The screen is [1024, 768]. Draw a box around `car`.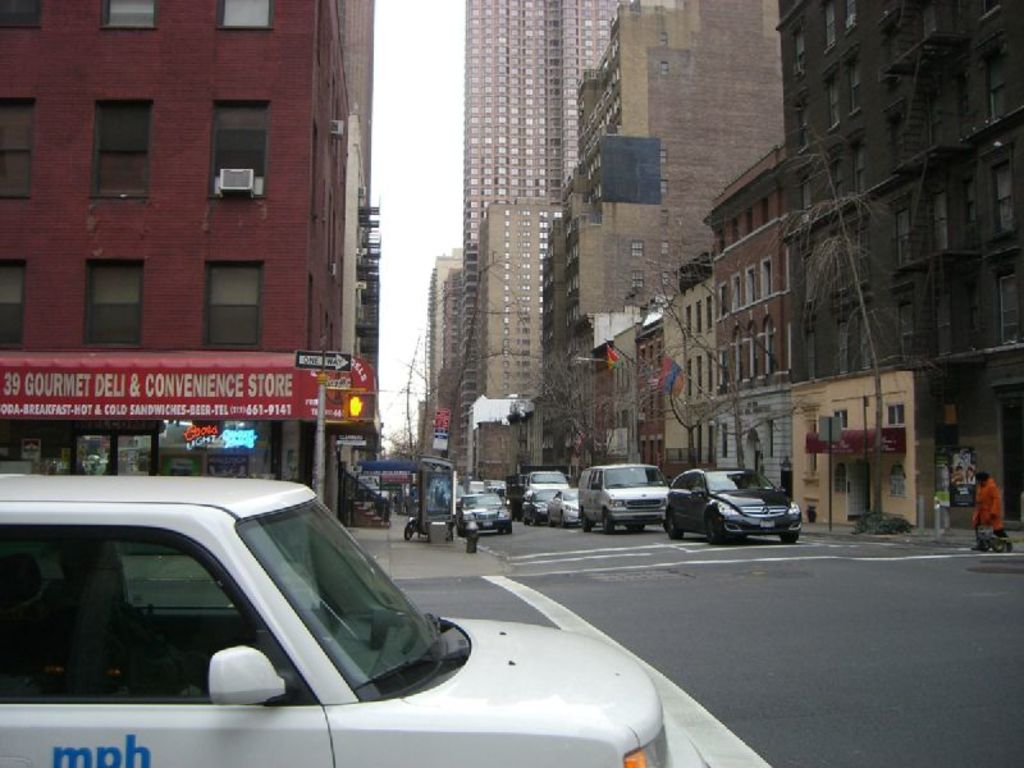
{"left": 521, "top": 479, "right": 566, "bottom": 520}.
